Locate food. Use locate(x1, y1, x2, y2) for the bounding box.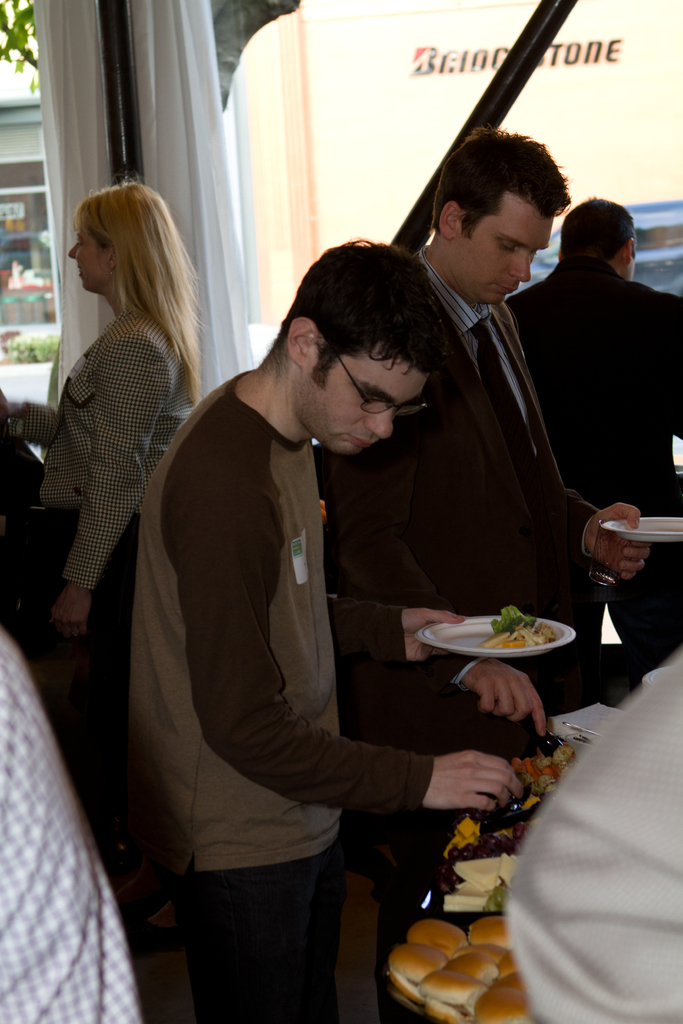
locate(495, 951, 522, 979).
